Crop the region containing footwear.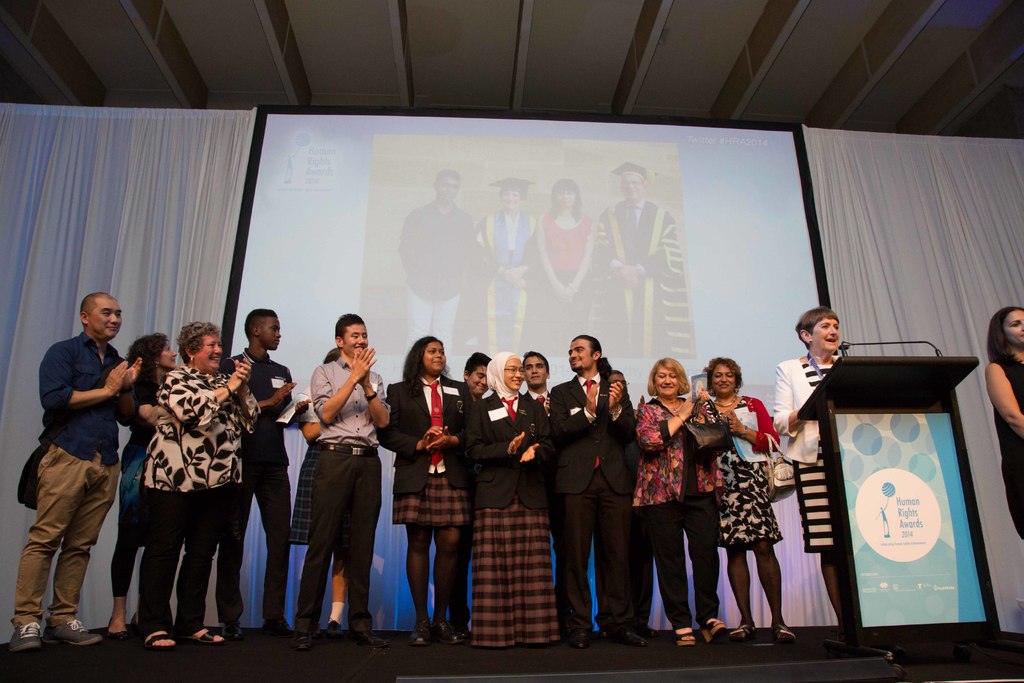
Crop region: pyautogui.locateOnScreen(724, 616, 754, 646).
